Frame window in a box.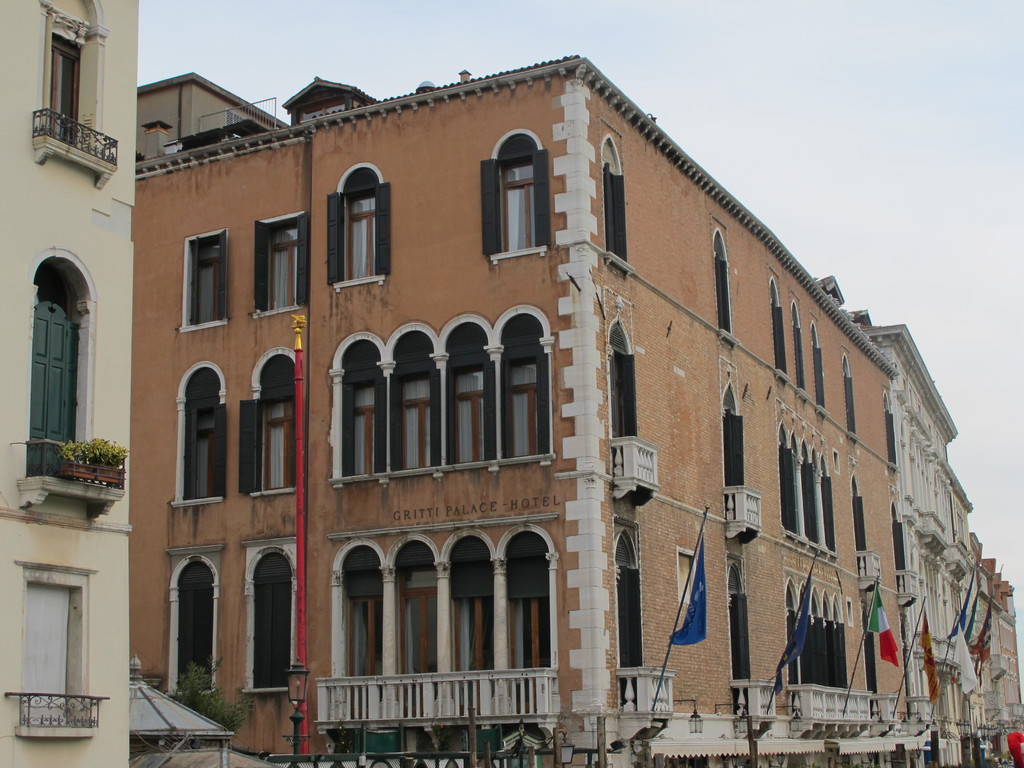
<bbox>18, 247, 115, 533</bbox>.
